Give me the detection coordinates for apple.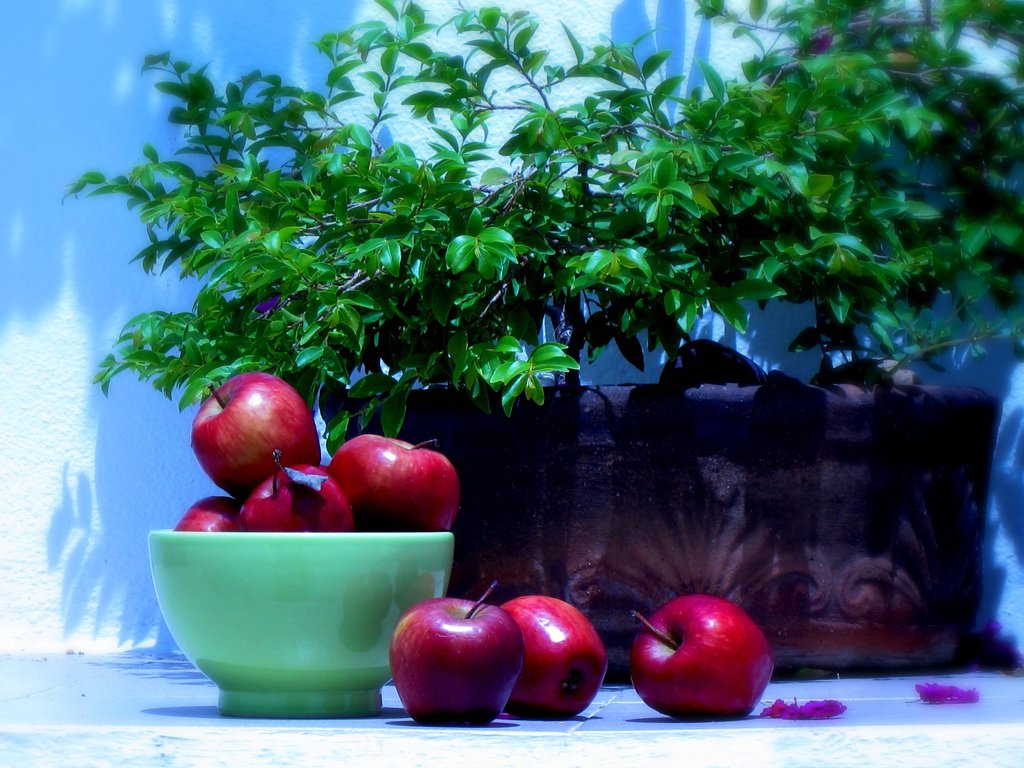
[332, 430, 465, 532].
